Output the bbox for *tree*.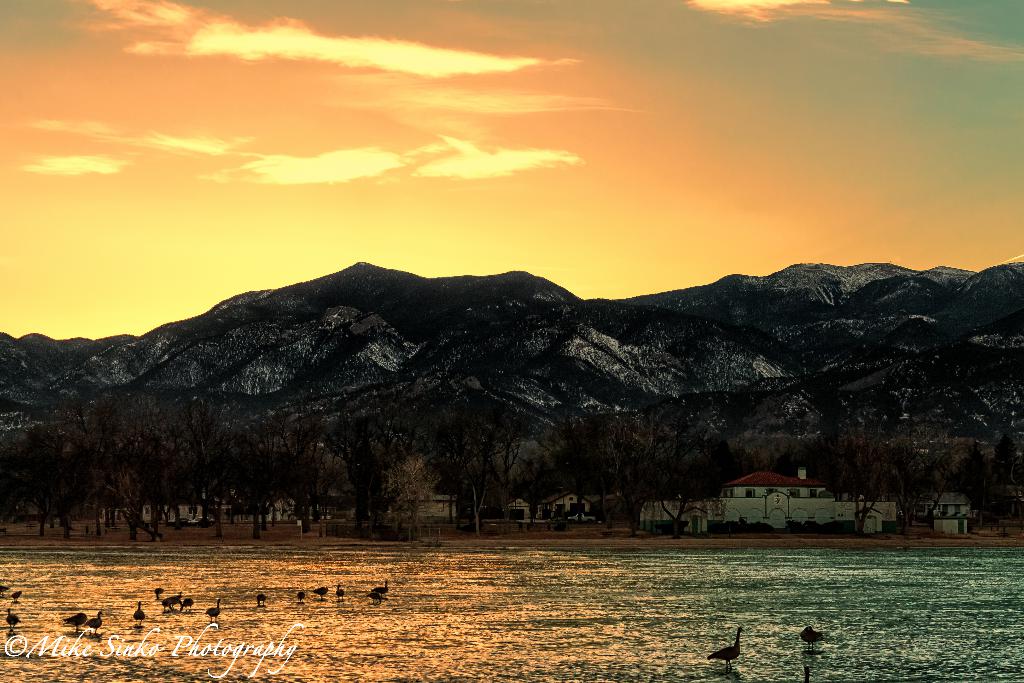
x1=380, y1=451, x2=445, y2=538.
